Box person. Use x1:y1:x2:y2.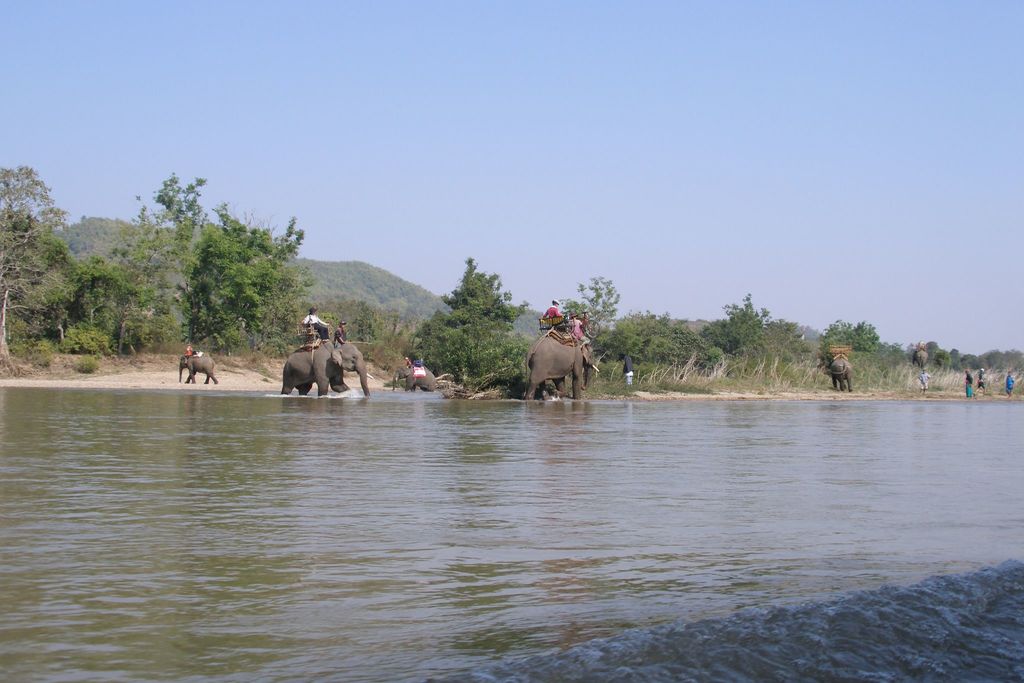
335:323:344:345.
